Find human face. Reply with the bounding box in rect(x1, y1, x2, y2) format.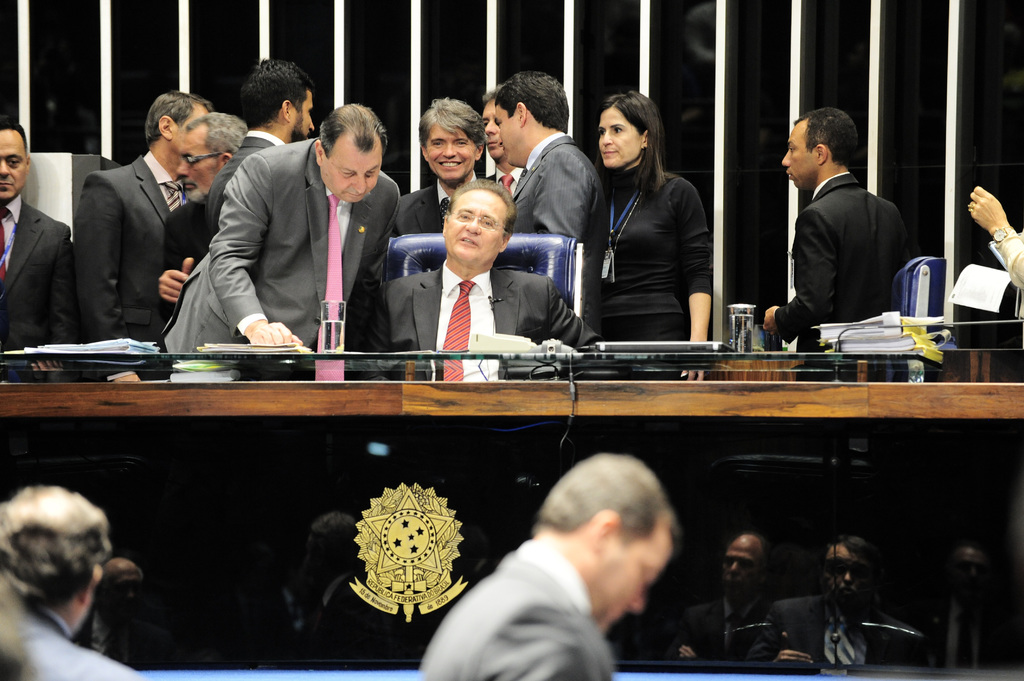
rect(782, 122, 819, 188).
